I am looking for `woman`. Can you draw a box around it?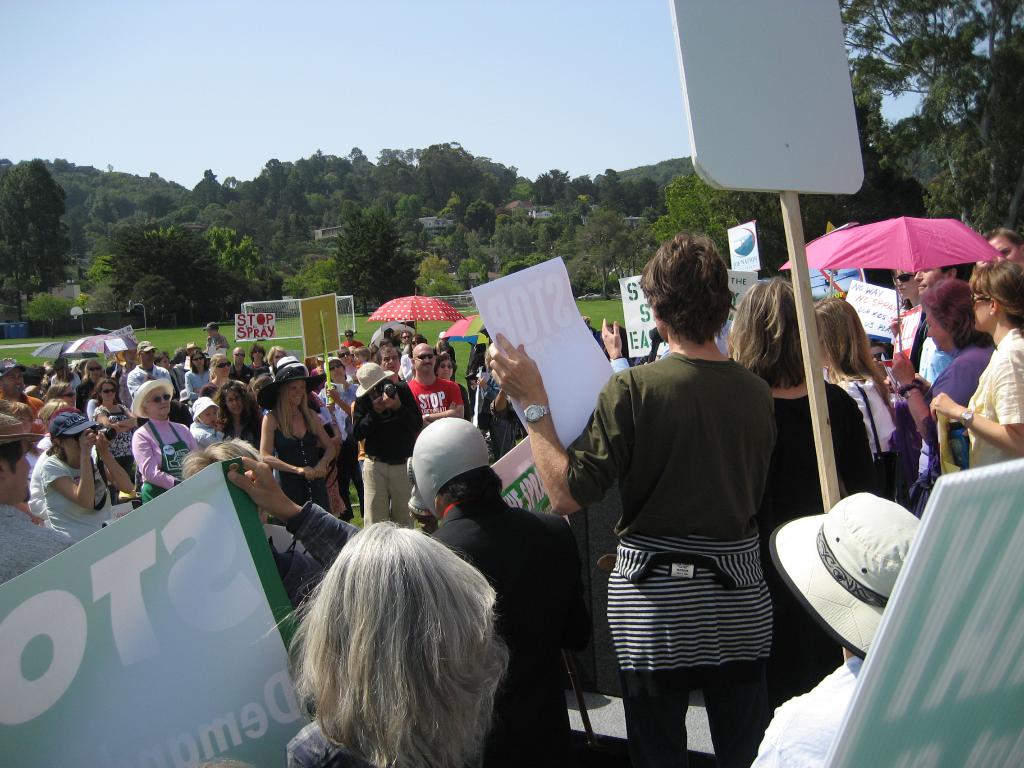
Sure, the bounding box is [84, 380, 134, 489].
